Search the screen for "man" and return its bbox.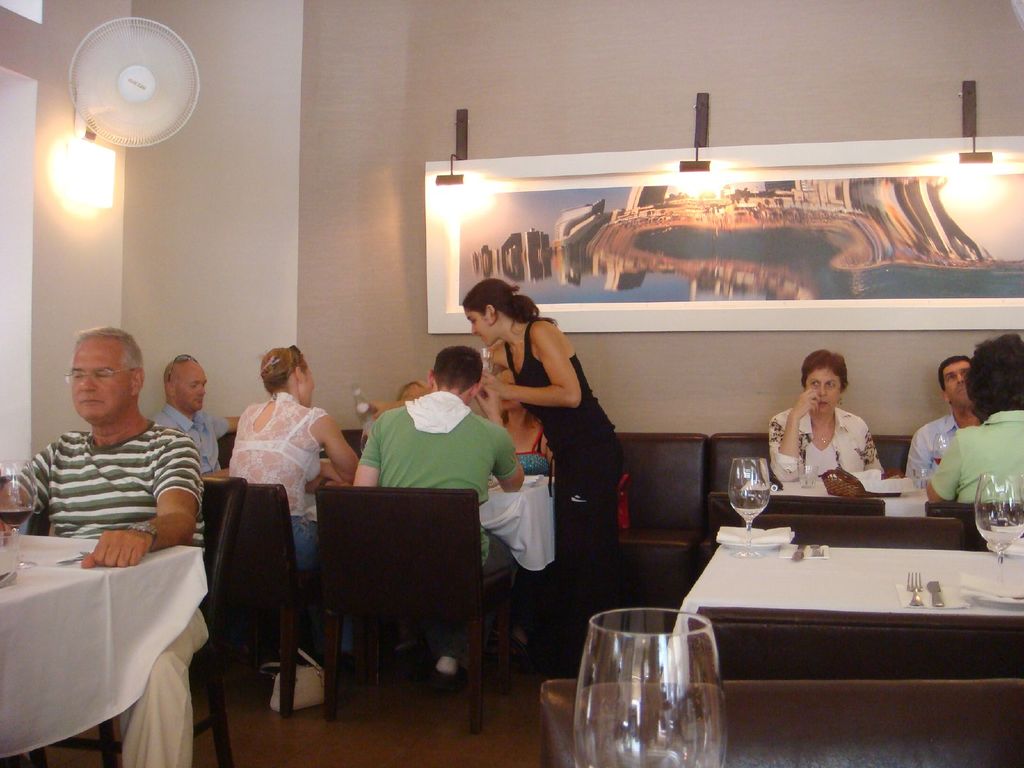
Found: box(921, 326, 1023, 508).
